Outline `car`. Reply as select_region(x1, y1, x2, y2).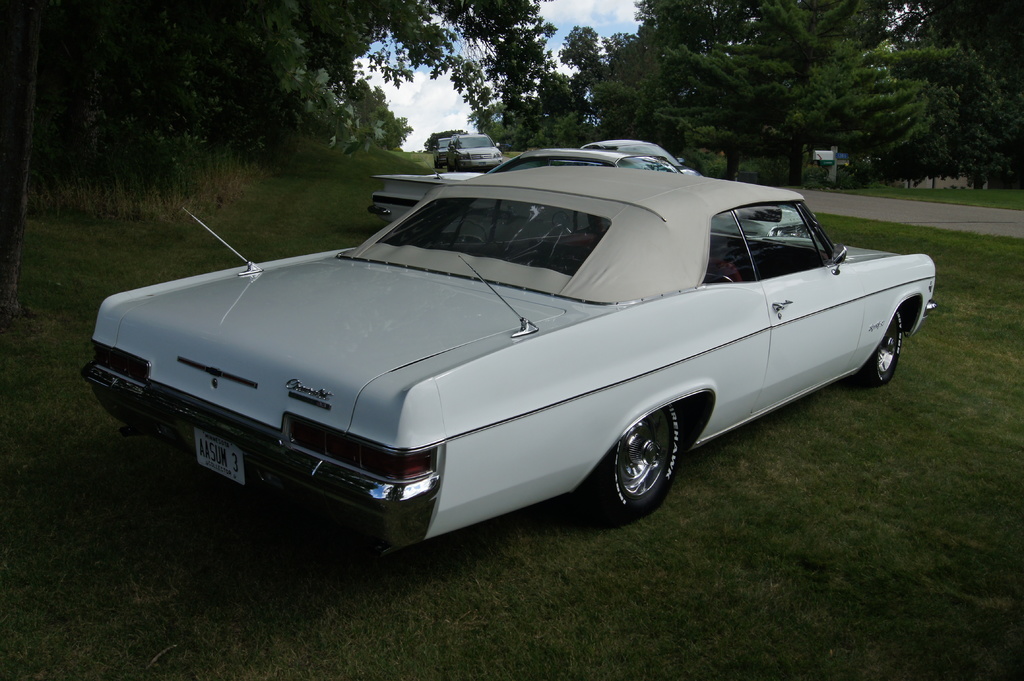
select_region(580, 138, 705, 175).
